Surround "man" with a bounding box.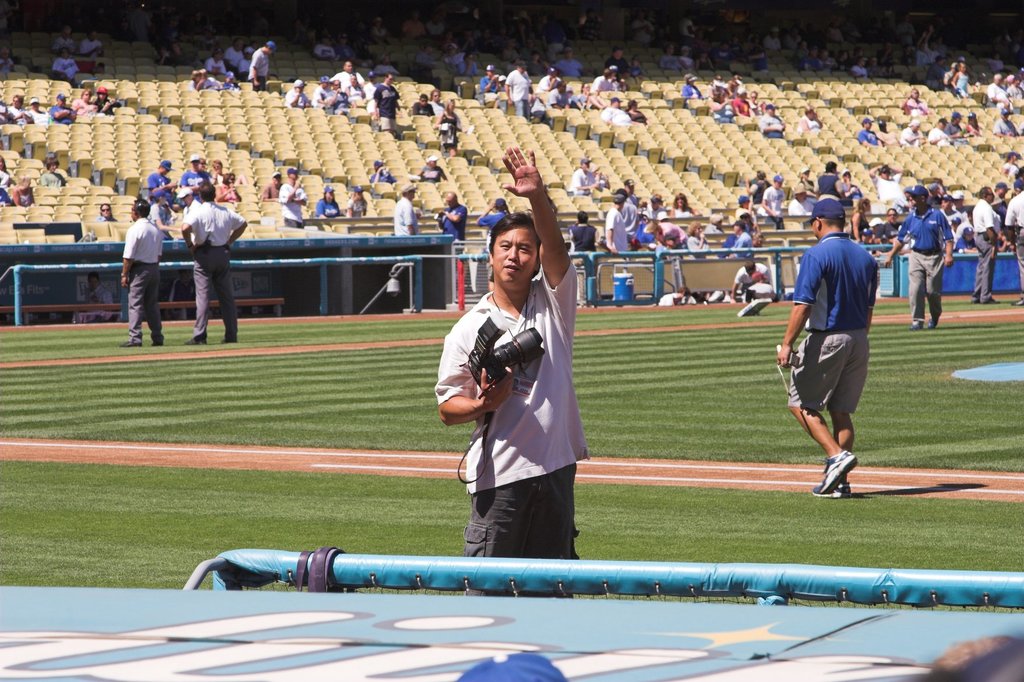
left=640, top=190, right=668, bottom=219.
